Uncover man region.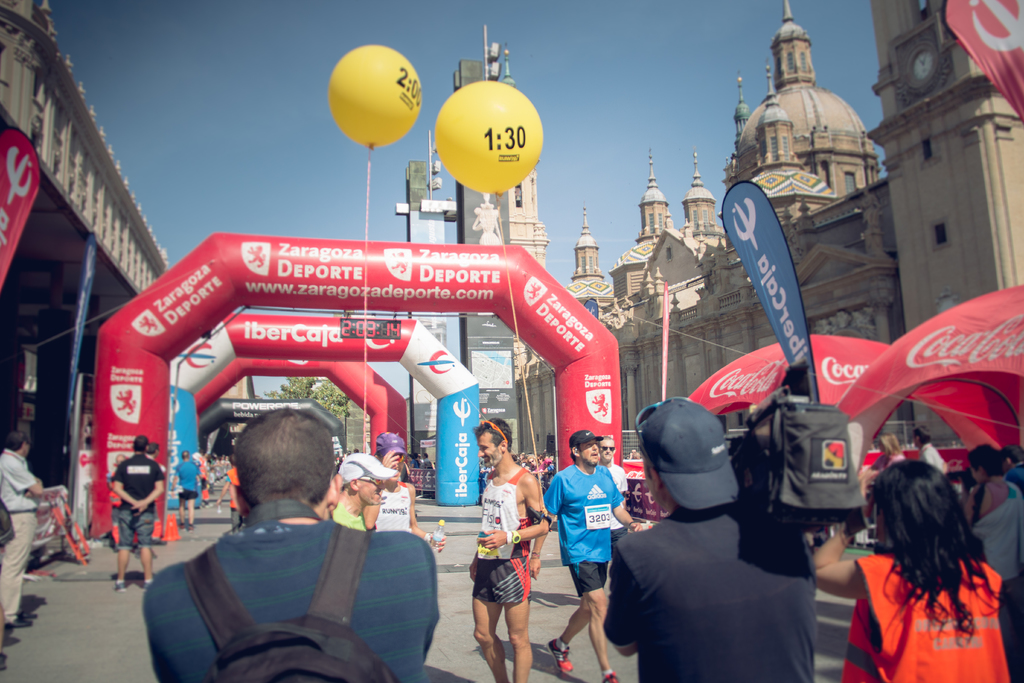
Uncovered: 602/397/820/682.
